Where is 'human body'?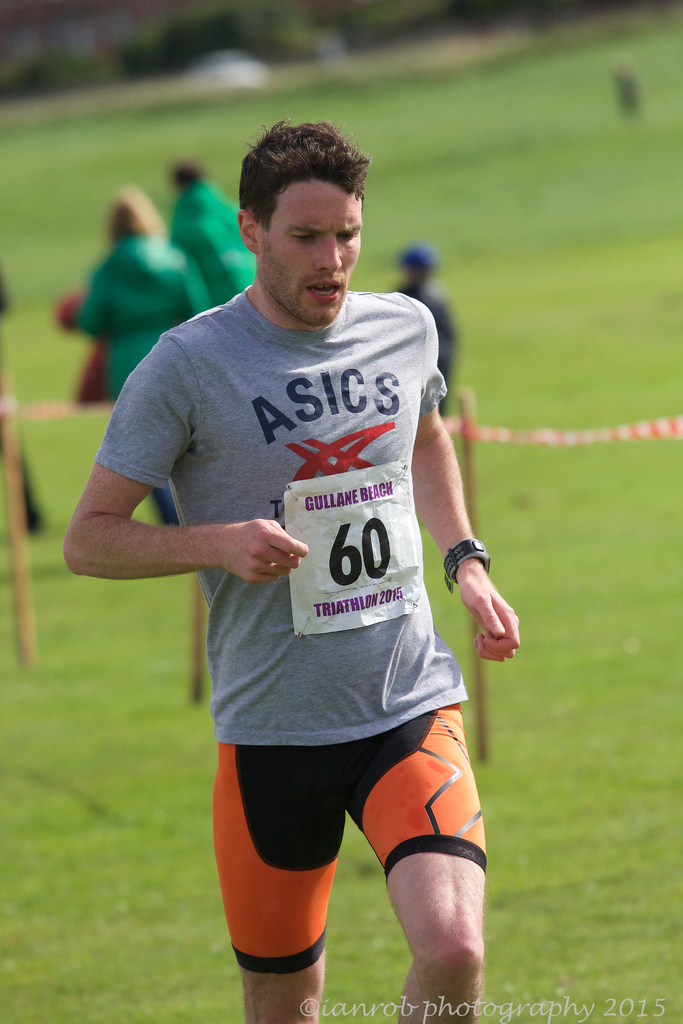
x1=68 y1=173 x2=206 y2=531.
